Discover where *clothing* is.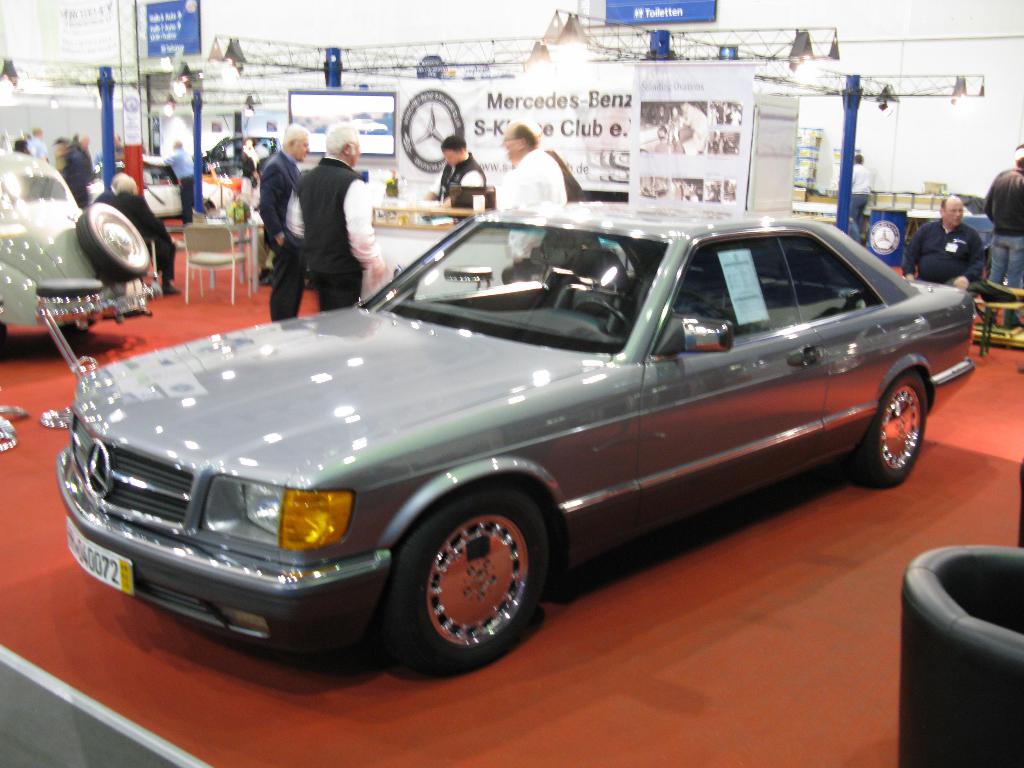
Discovered at detection(497, 152, 564, 260).
